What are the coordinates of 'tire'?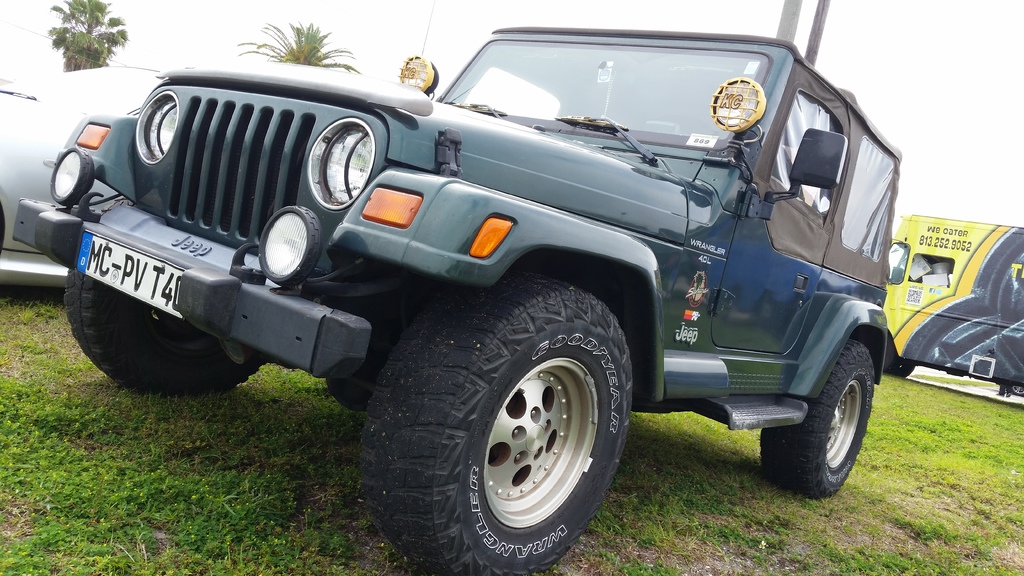
{"x1": 760, "y1": 340, "x2": 872, "y2": 500}.
